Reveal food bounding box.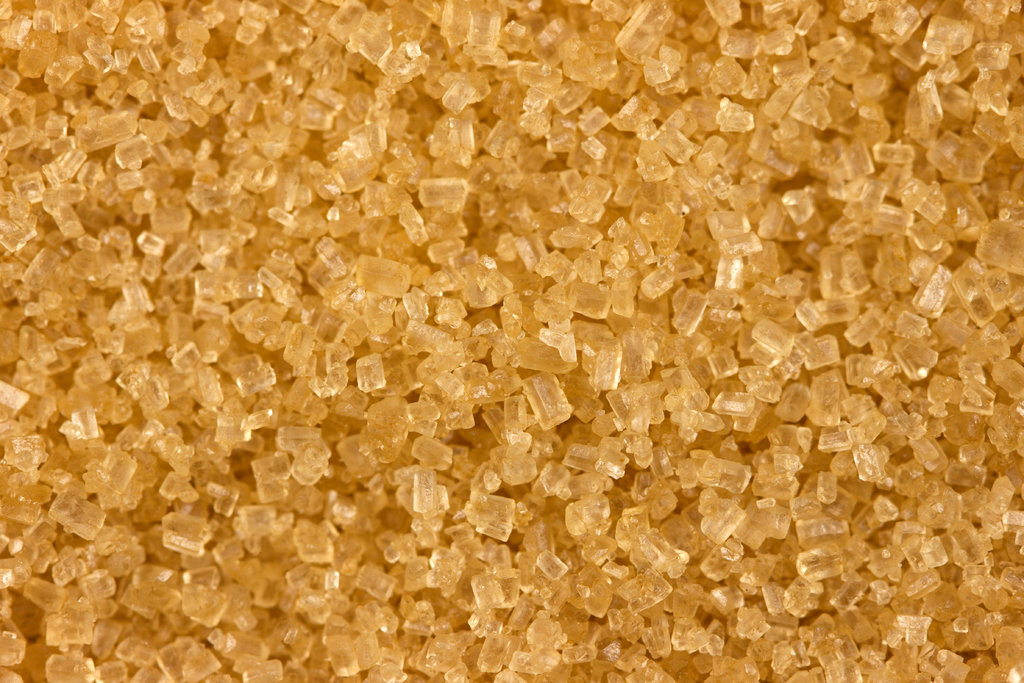
Revealed: {"x1": 29, "y1": 0, "x2": 983, "y2": 668}.
